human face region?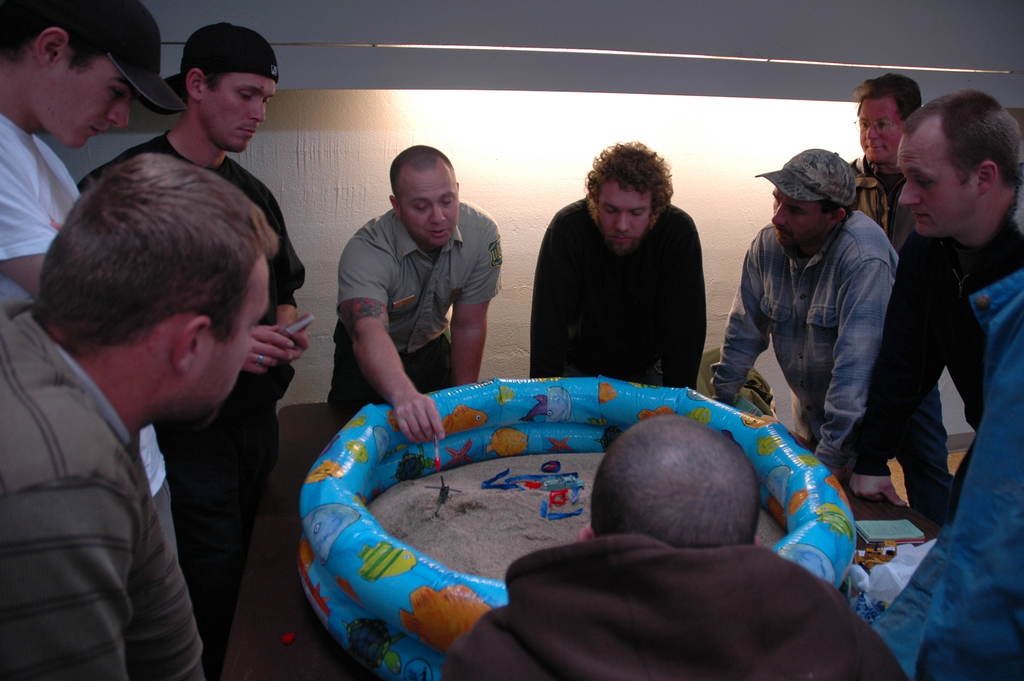
<region>29, 75, 134, 140</region>
